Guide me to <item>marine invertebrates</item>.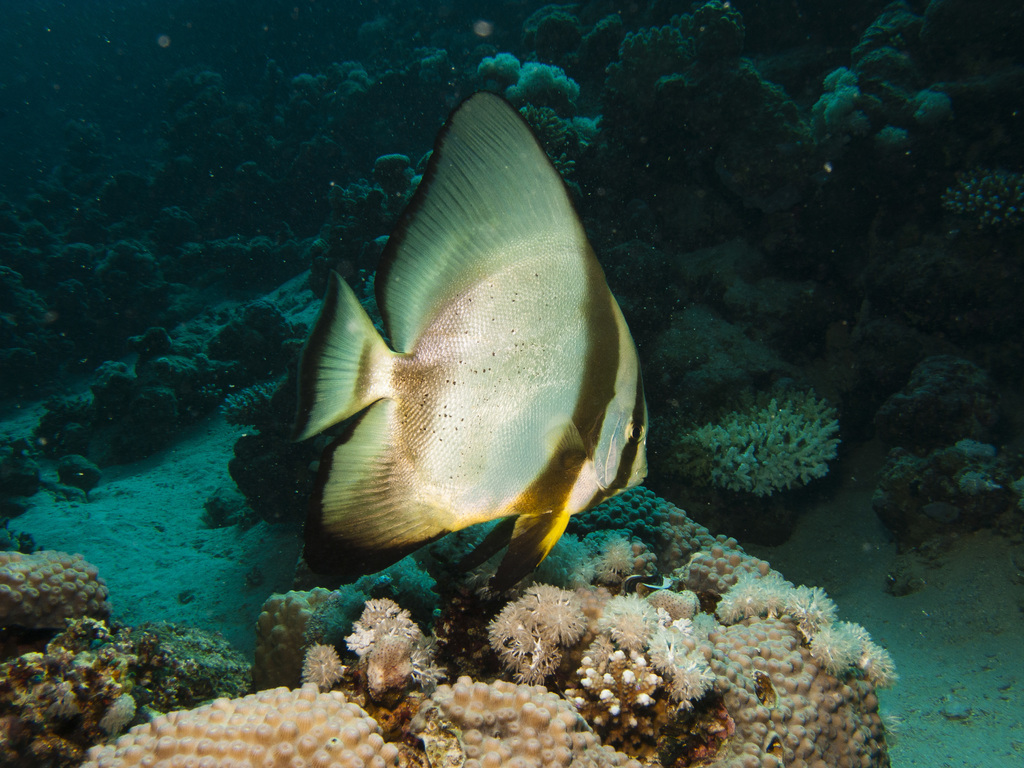
Guidance: Rect(603, 9, 702, 135).
